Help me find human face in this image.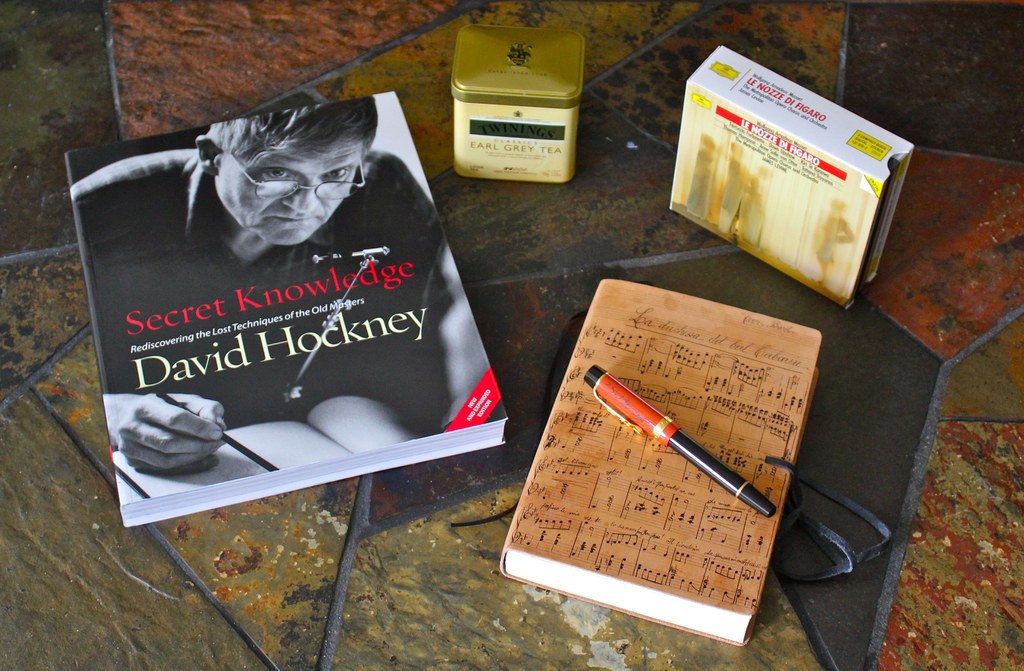
Found it: (left=213, top=128, right=366, bottom=248).
